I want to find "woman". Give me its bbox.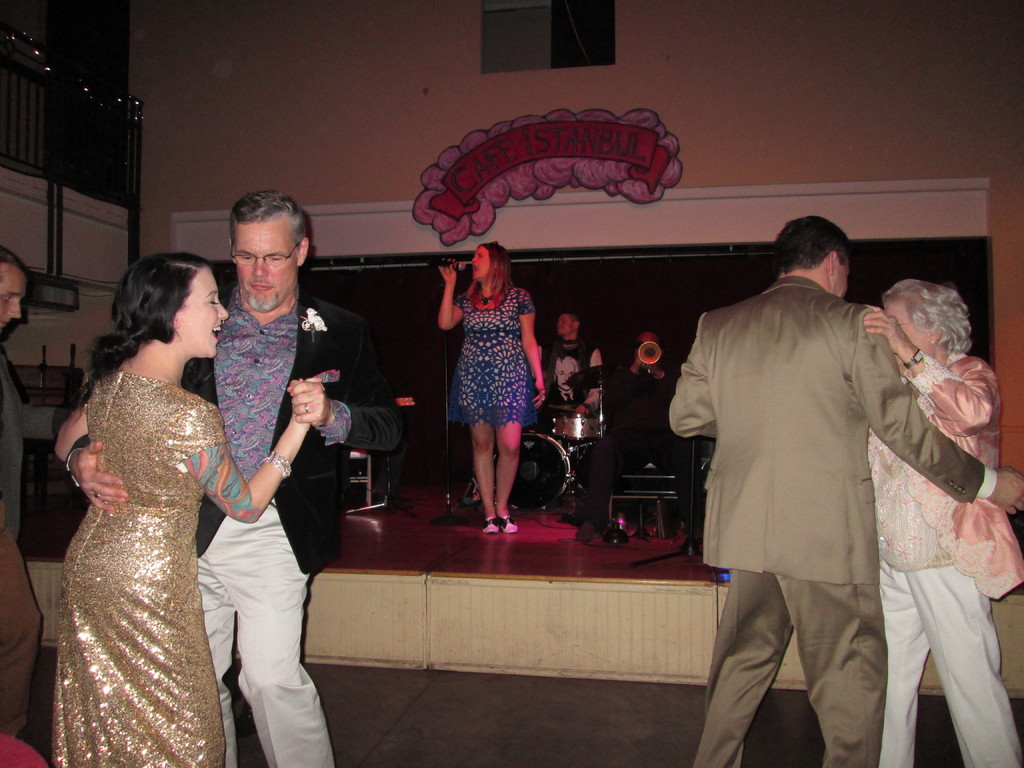
[54, 253, 324, 767].
